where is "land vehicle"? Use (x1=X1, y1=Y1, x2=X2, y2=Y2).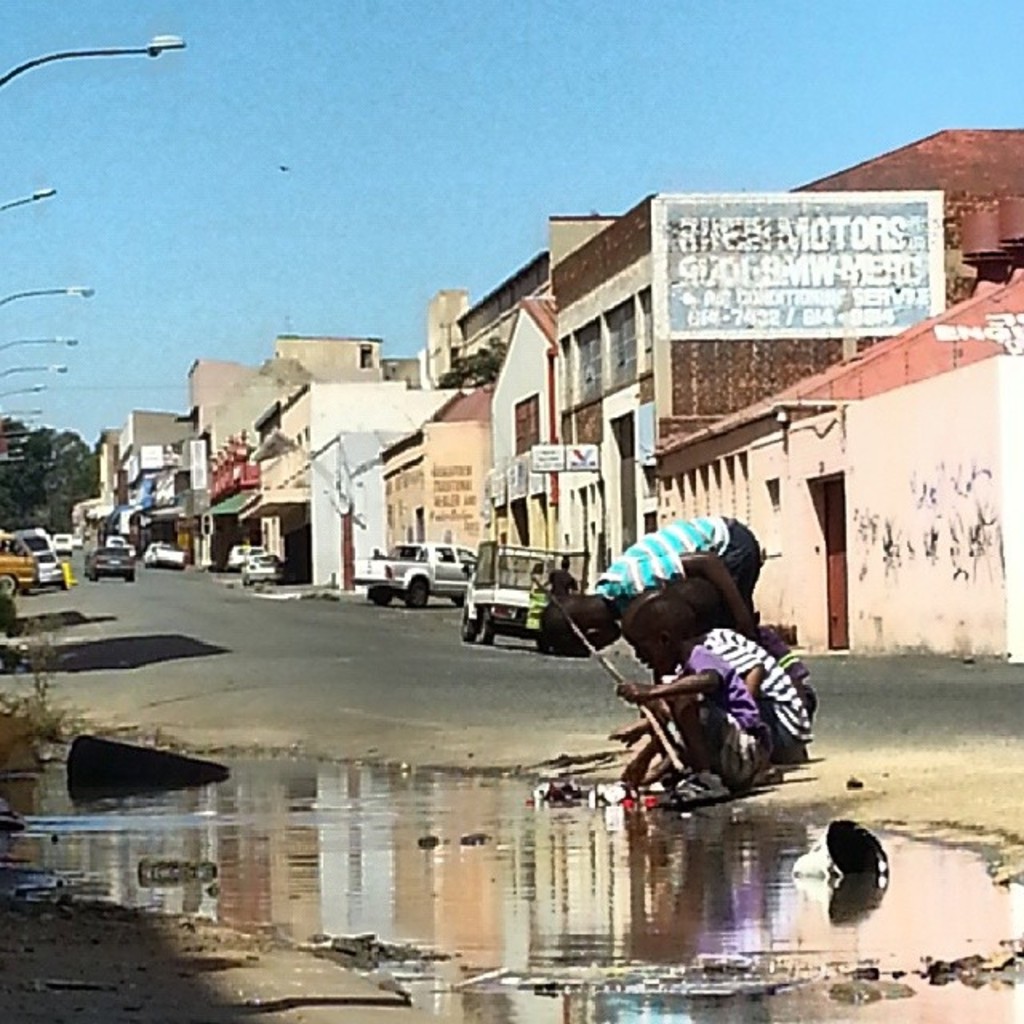
(x1=77, y1=534, x2=80, y2=539).
